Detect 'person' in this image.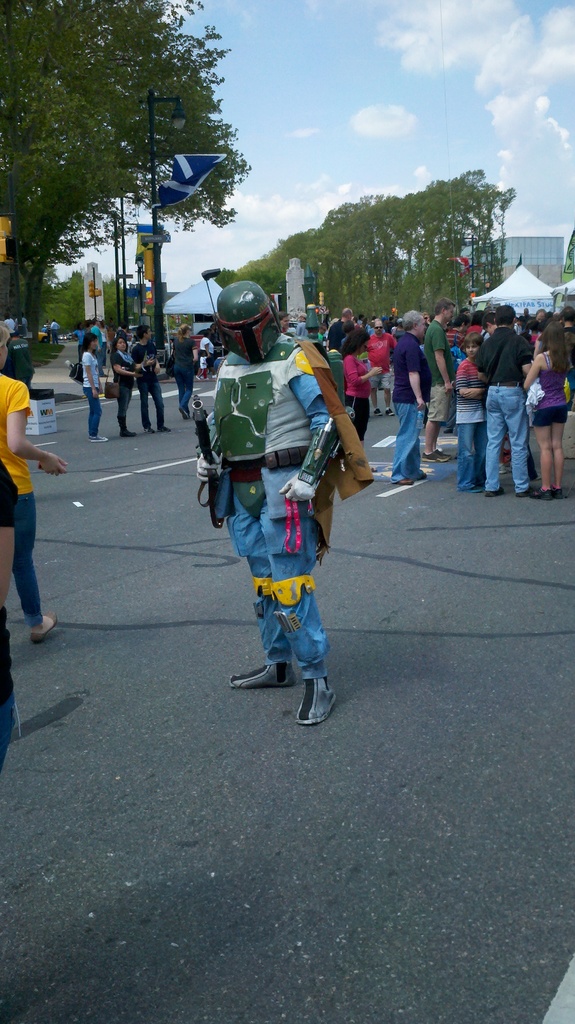
Detection: <bbox>520, 314, 567, 484</bbox>.
